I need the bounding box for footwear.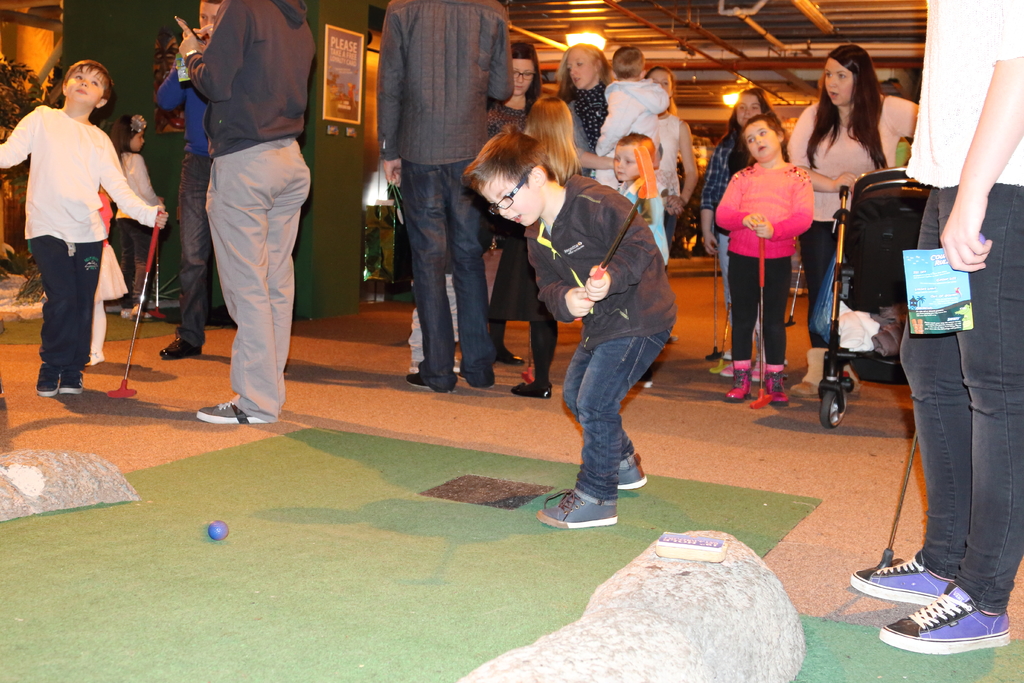
Here it is: 764/373/790/407.
